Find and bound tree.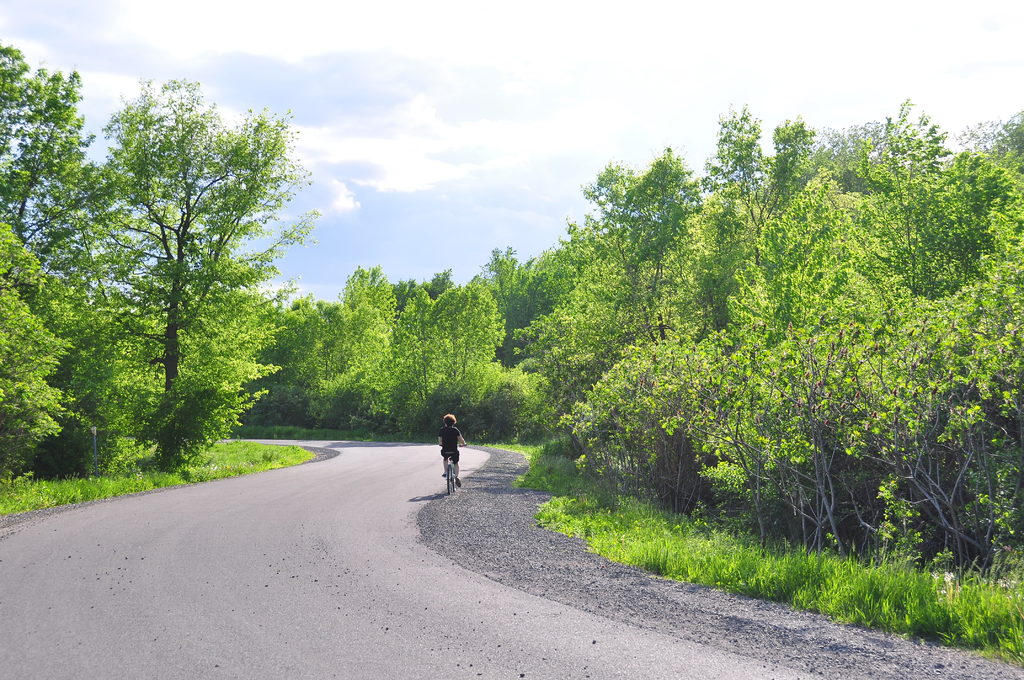
Bound: rect(94, 70, 326, 485).
